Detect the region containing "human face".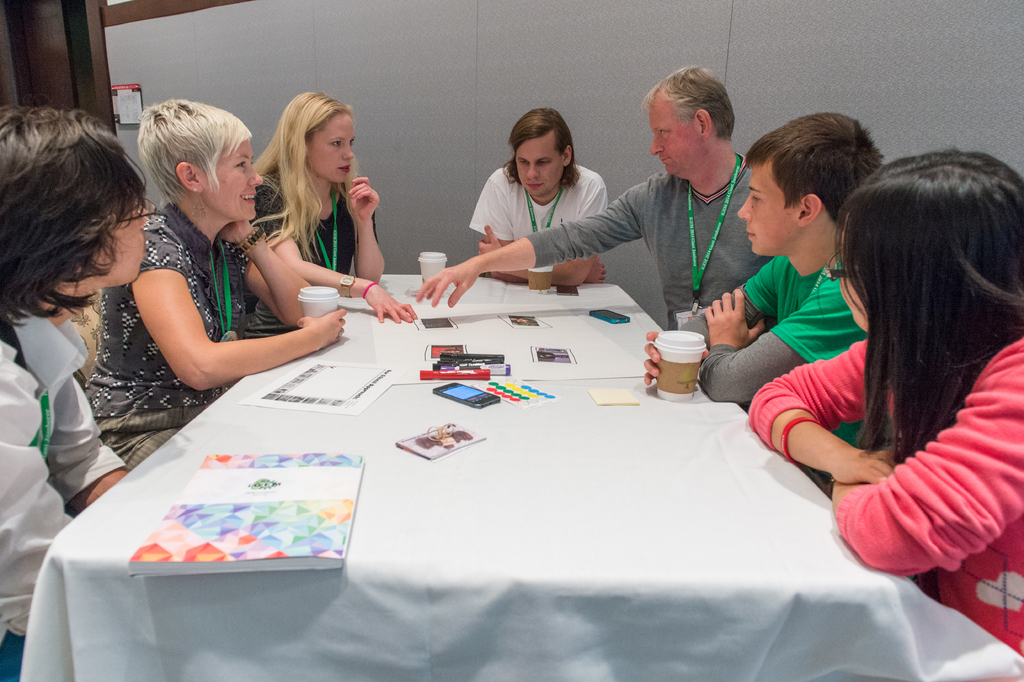
x1=652, y1=97, x2=700, y2=174.
